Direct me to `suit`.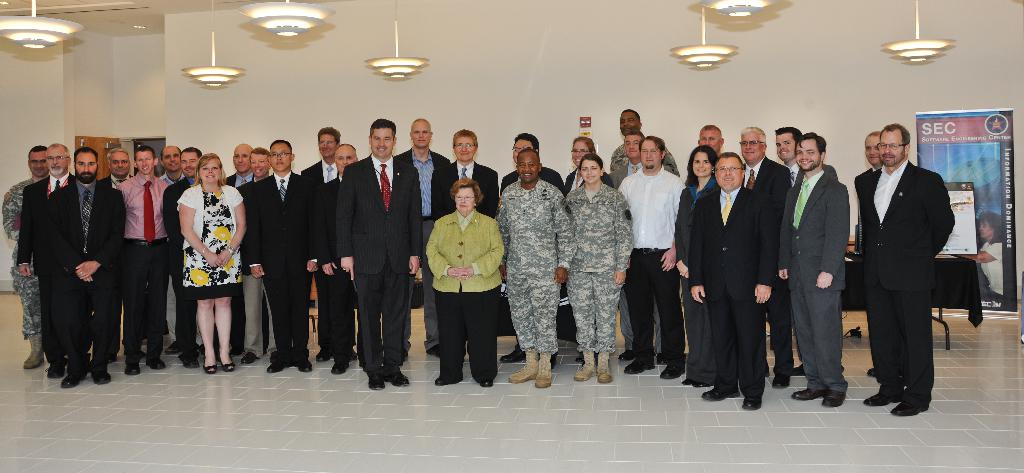
Direction: (left=783, top=158, right=838, bottom=368).
